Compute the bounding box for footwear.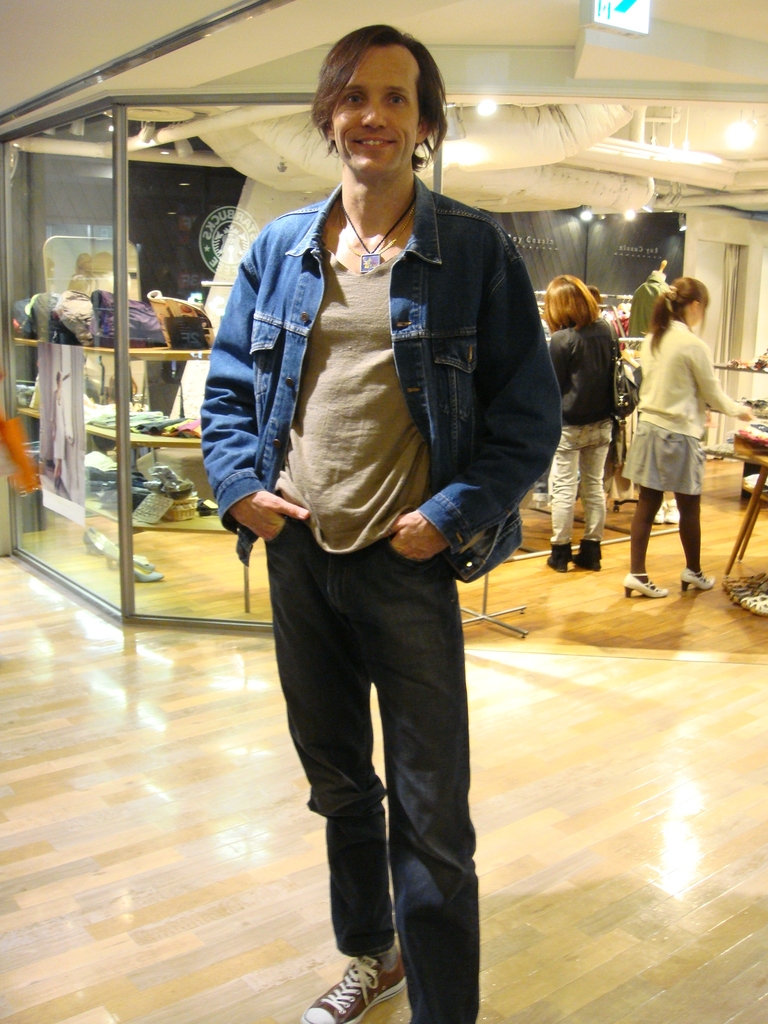
577 536 611 570.
